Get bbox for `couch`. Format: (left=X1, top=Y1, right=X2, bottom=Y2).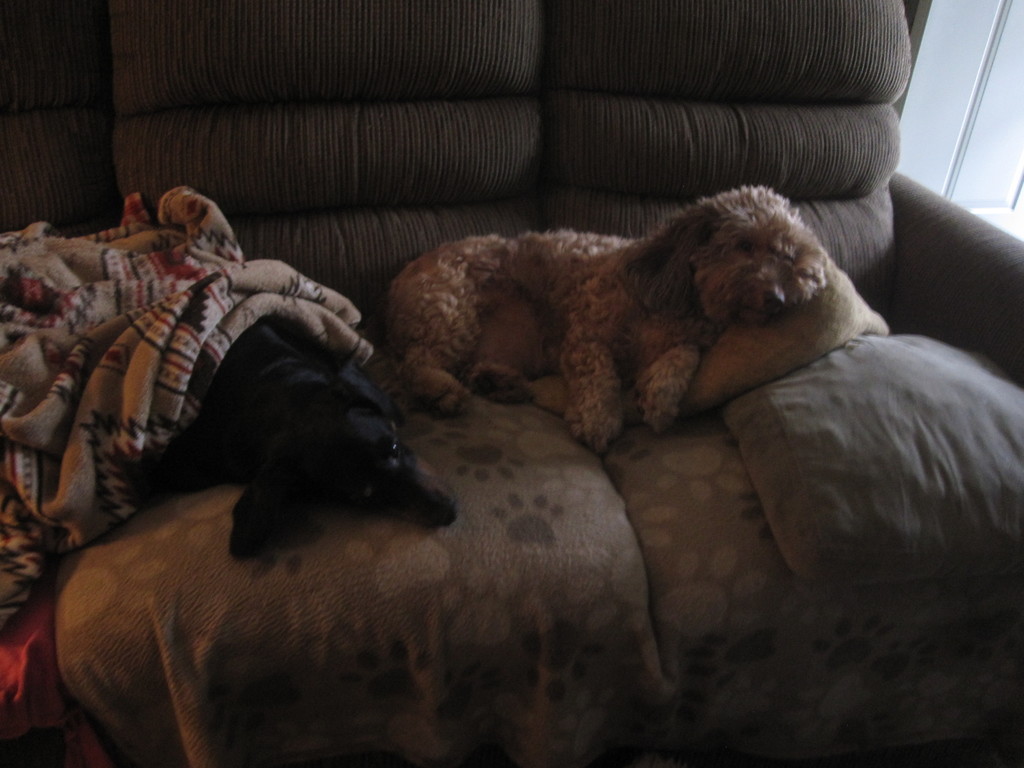
(left=56, top=0, right=687, bottom=767).
